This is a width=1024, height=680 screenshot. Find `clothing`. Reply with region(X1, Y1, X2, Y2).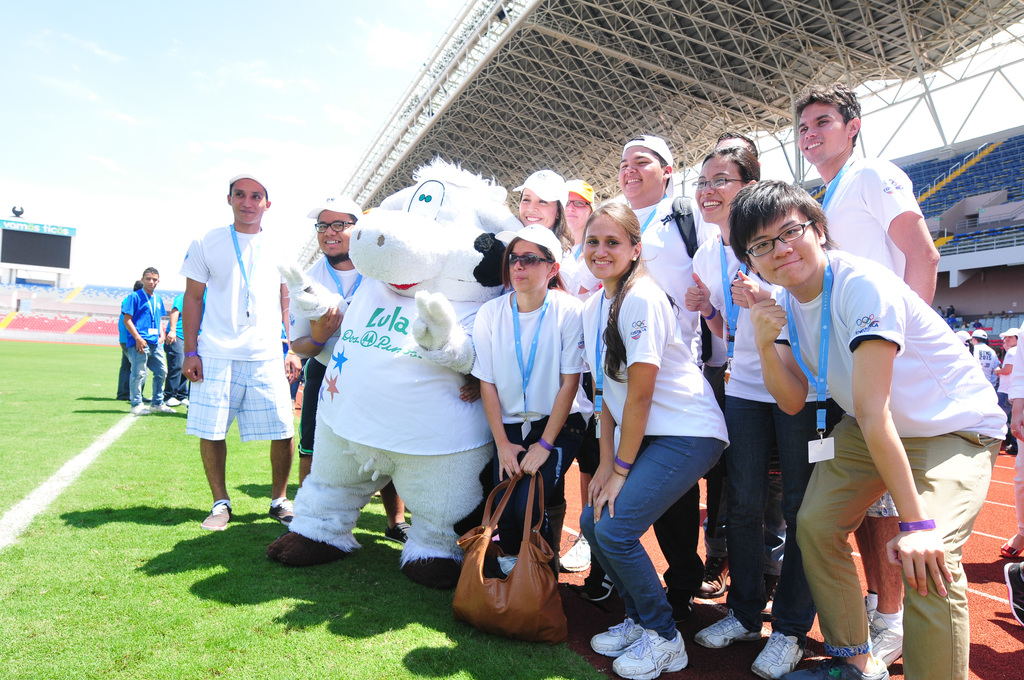
region(867, 495, 902, 520).
